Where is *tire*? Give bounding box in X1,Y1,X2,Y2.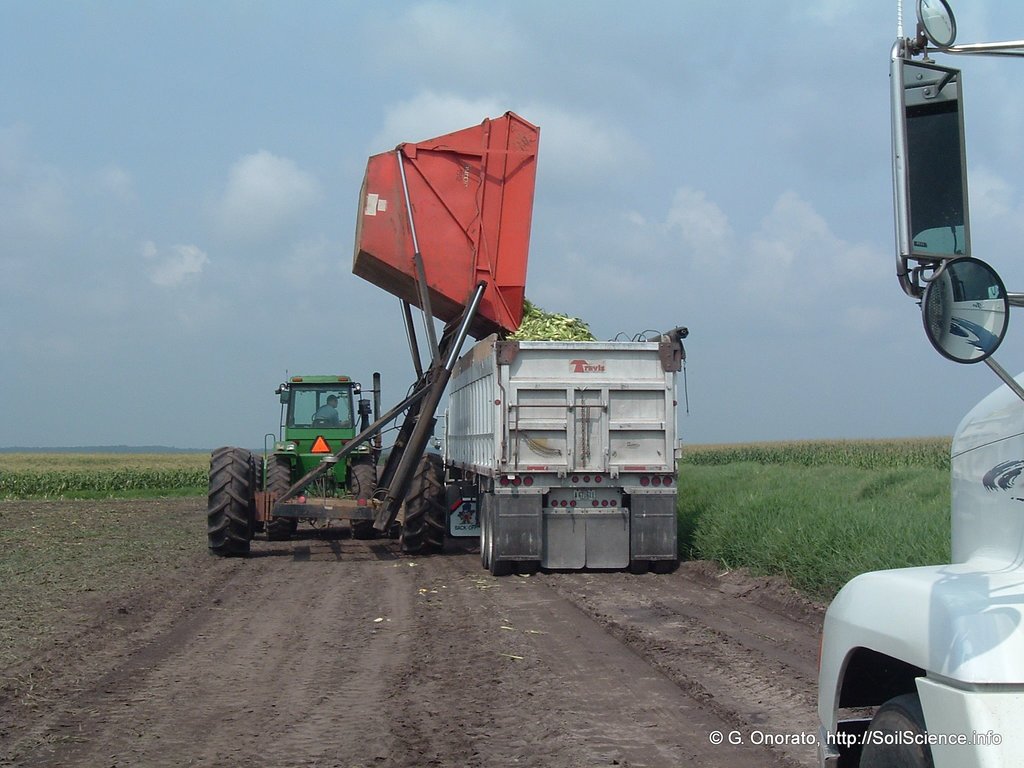
851,694,931,767.
